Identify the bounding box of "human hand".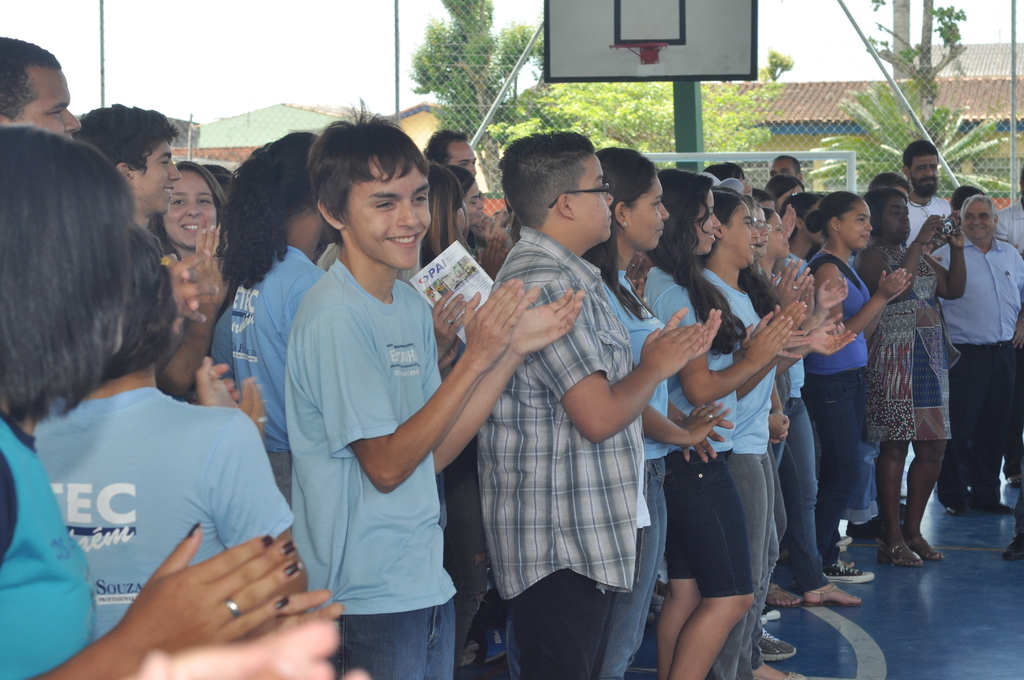
(x1=672, y1=399, x2=732, y2=446).
